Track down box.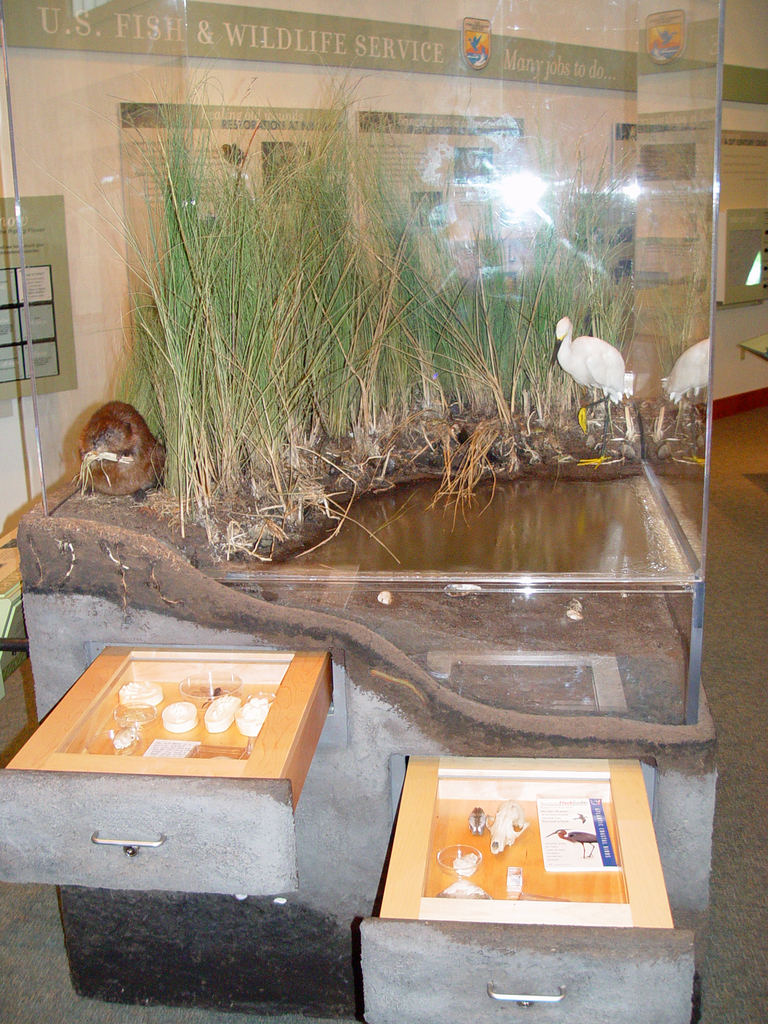
Tracked to 362 747 689 981.
